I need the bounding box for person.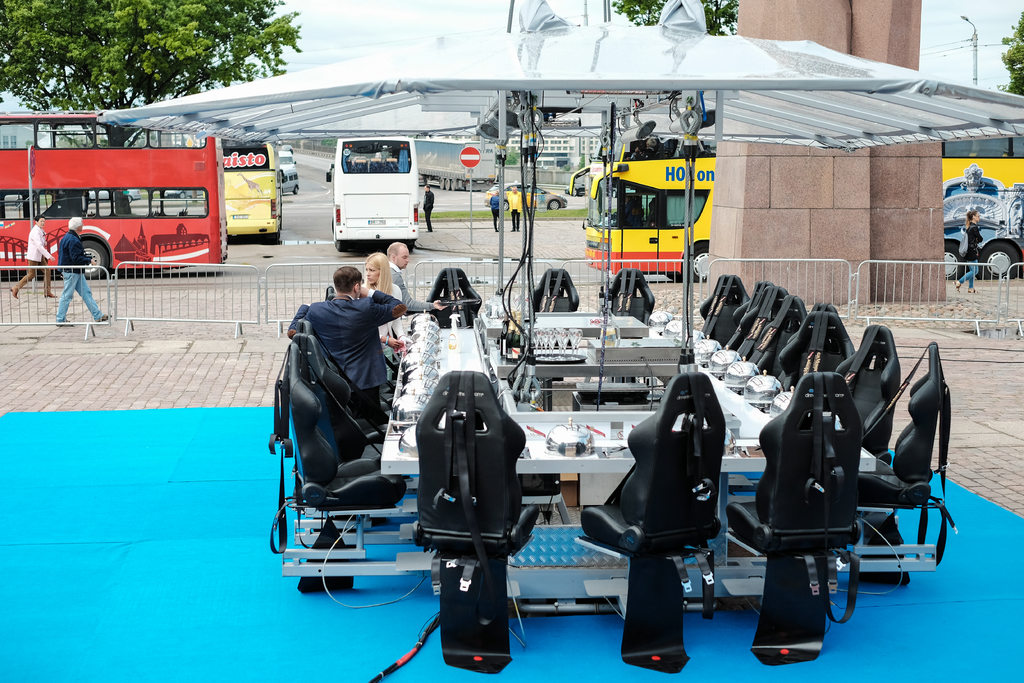
Here it is: [x1=506, y1=188, x2=526, y2=231].
